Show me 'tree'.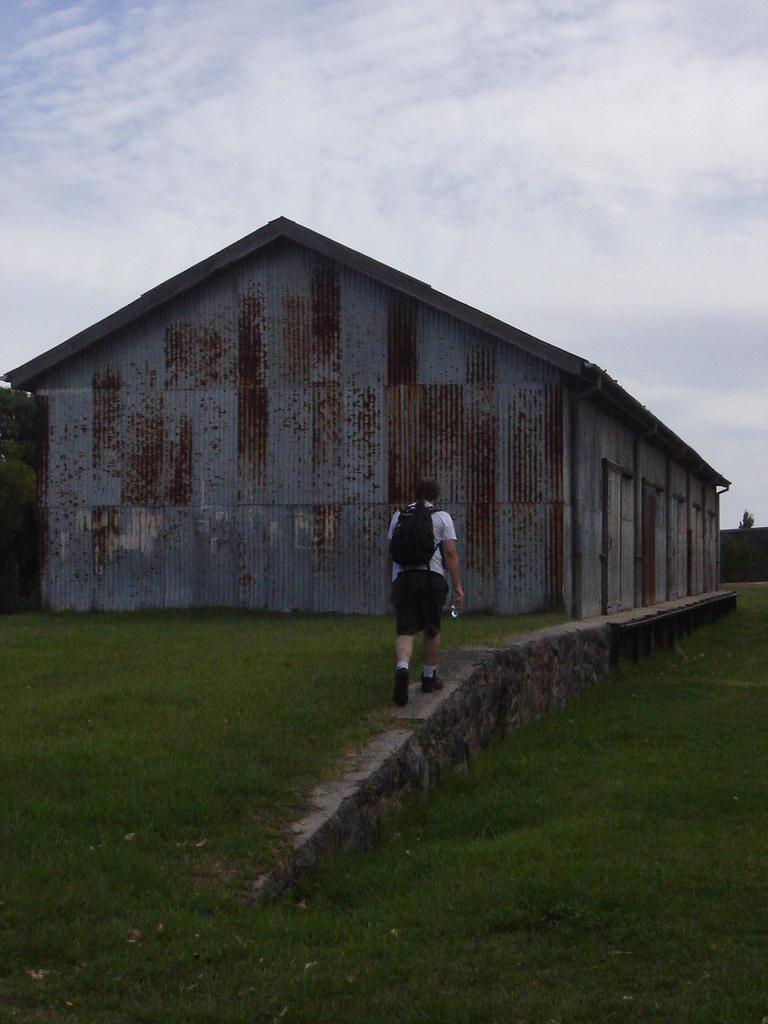
'tree' is here: 718 510 767 586.
